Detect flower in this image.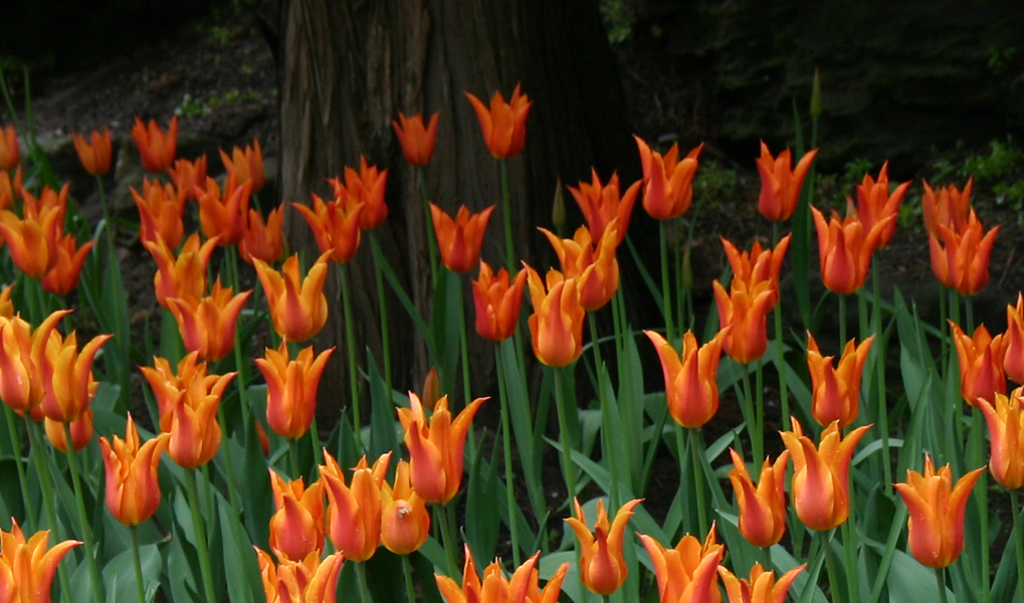
Detection: bbox=[380, 457, 430, 557].
